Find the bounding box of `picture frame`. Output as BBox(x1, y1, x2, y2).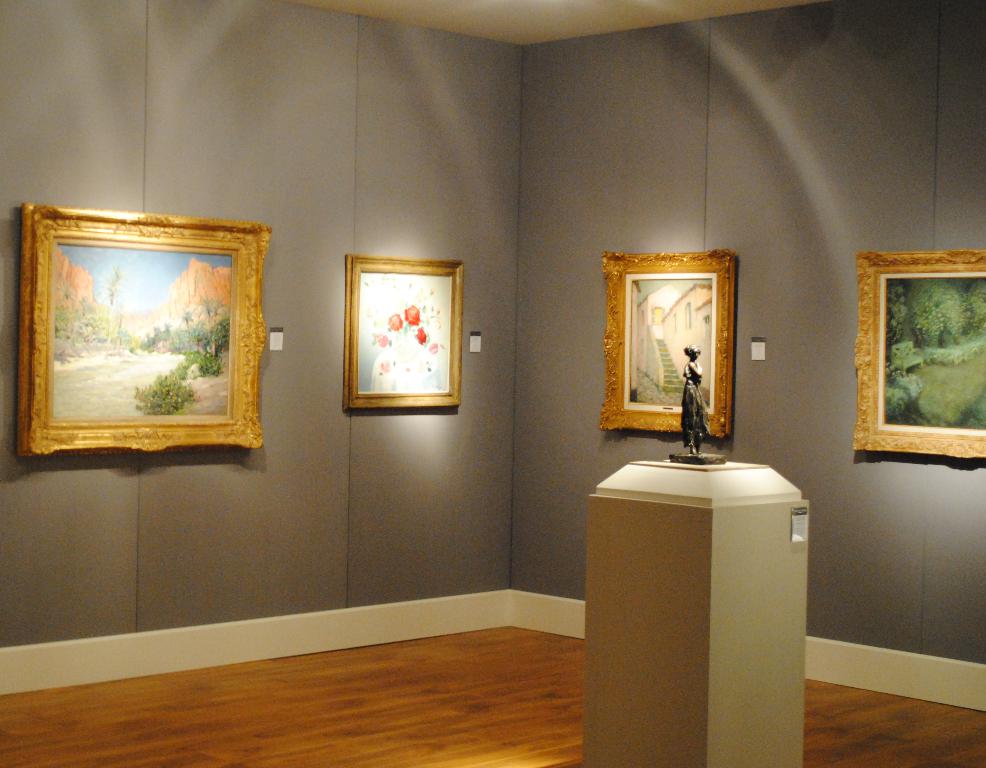
BBox(850, 252, 985, 457).
